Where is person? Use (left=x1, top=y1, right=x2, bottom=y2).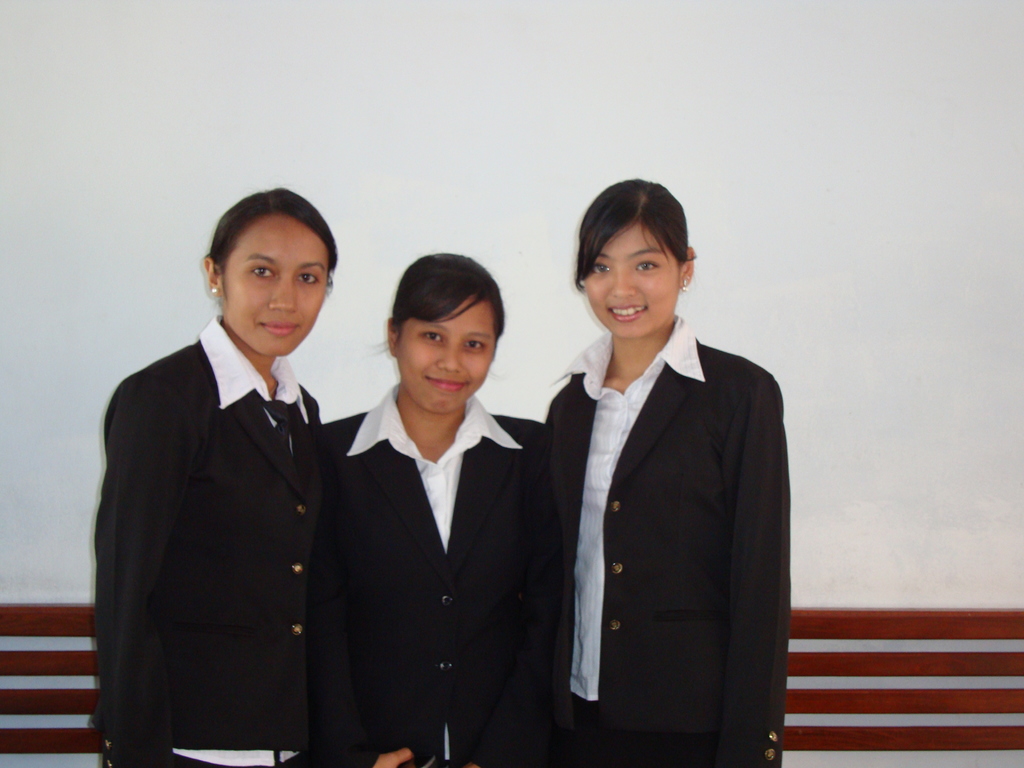
(left=503, top=182, right=794, bottom=763).
